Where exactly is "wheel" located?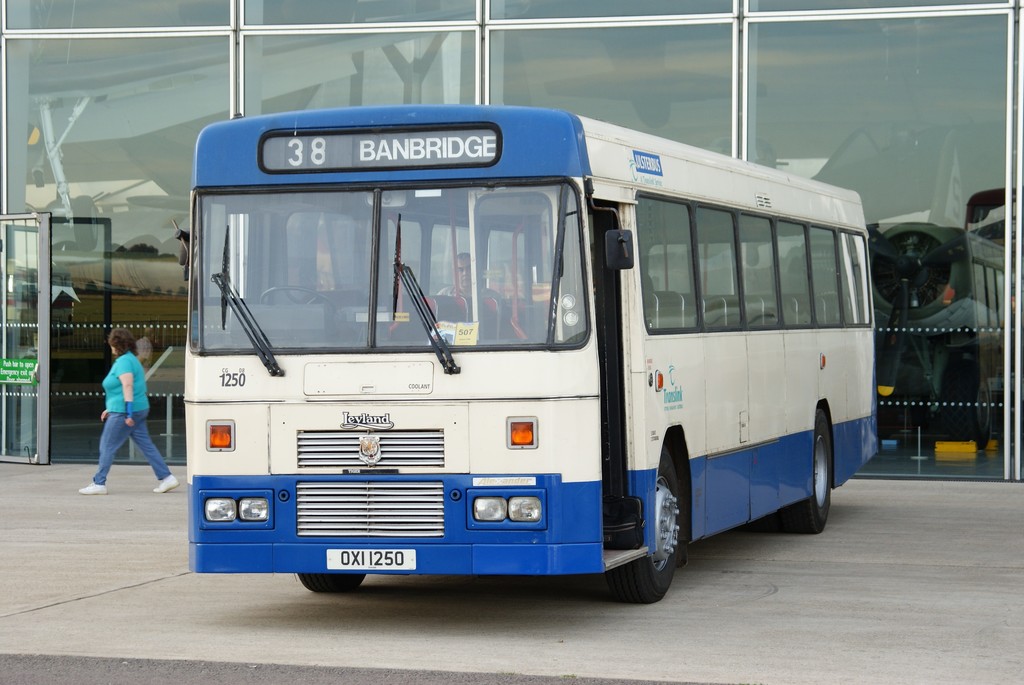
Its bounding box is Rect(301, 574, 364, 594).
